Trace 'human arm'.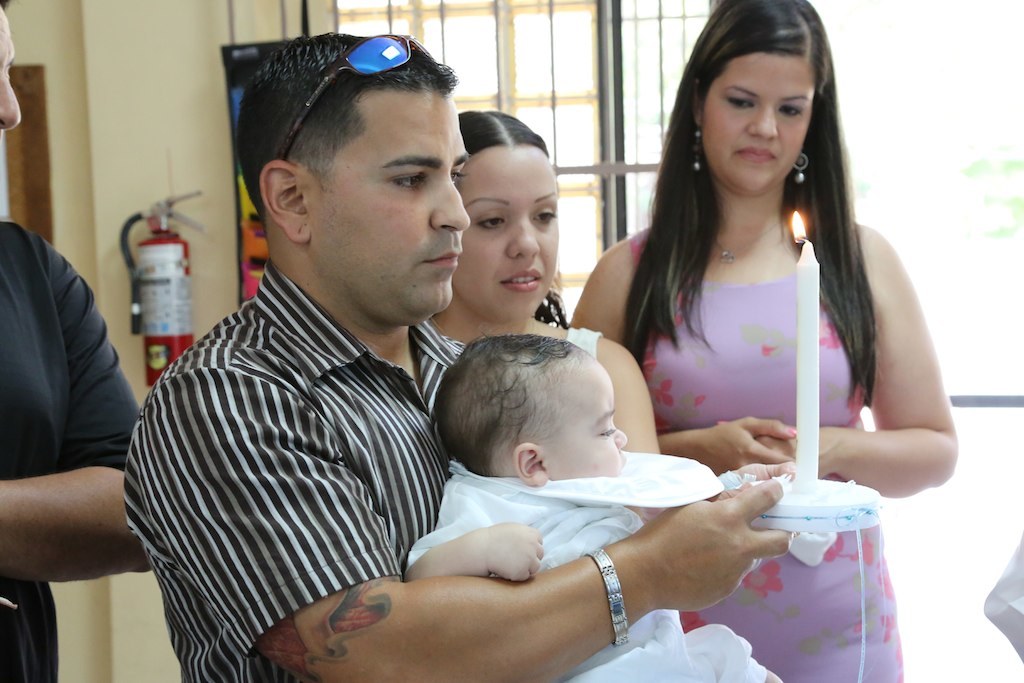
Traced to [402,484,549,592].
